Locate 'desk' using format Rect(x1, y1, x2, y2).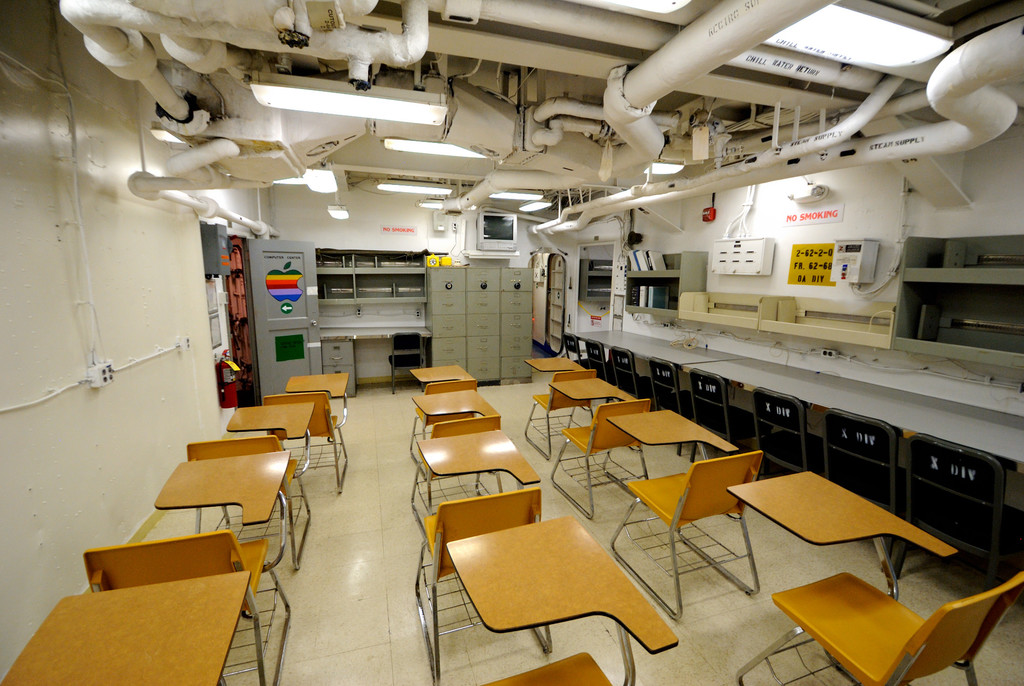
Rect(280, 366, 354, 423).
